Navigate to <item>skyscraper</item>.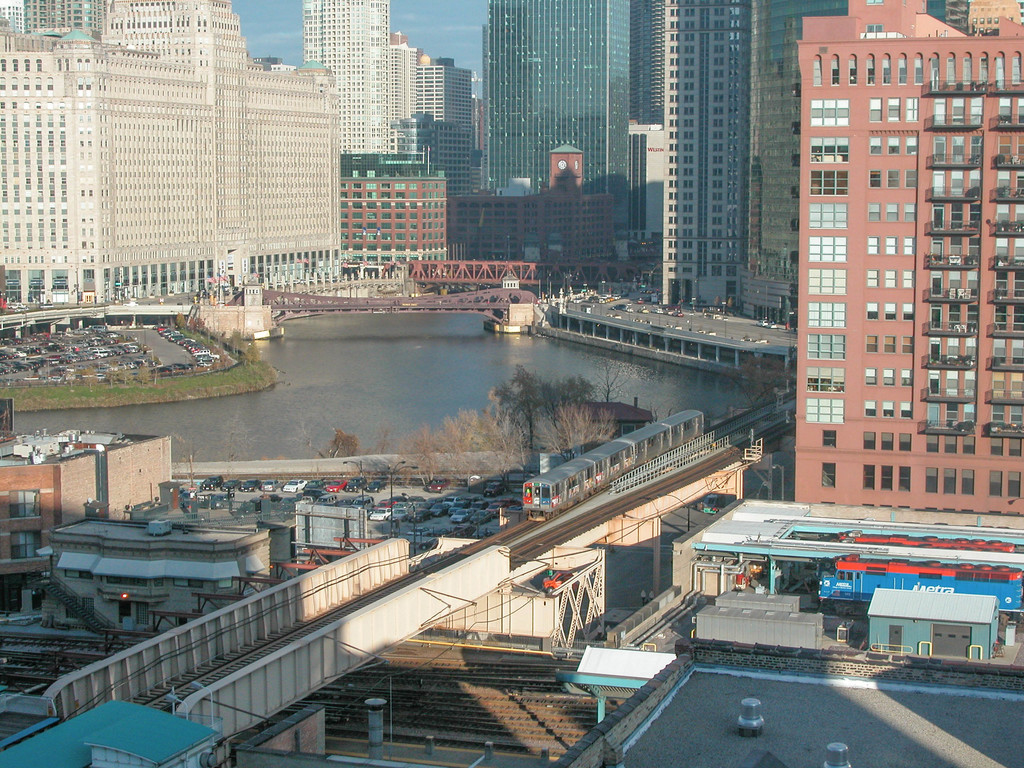
Navigation target: (330,172,628,266).
